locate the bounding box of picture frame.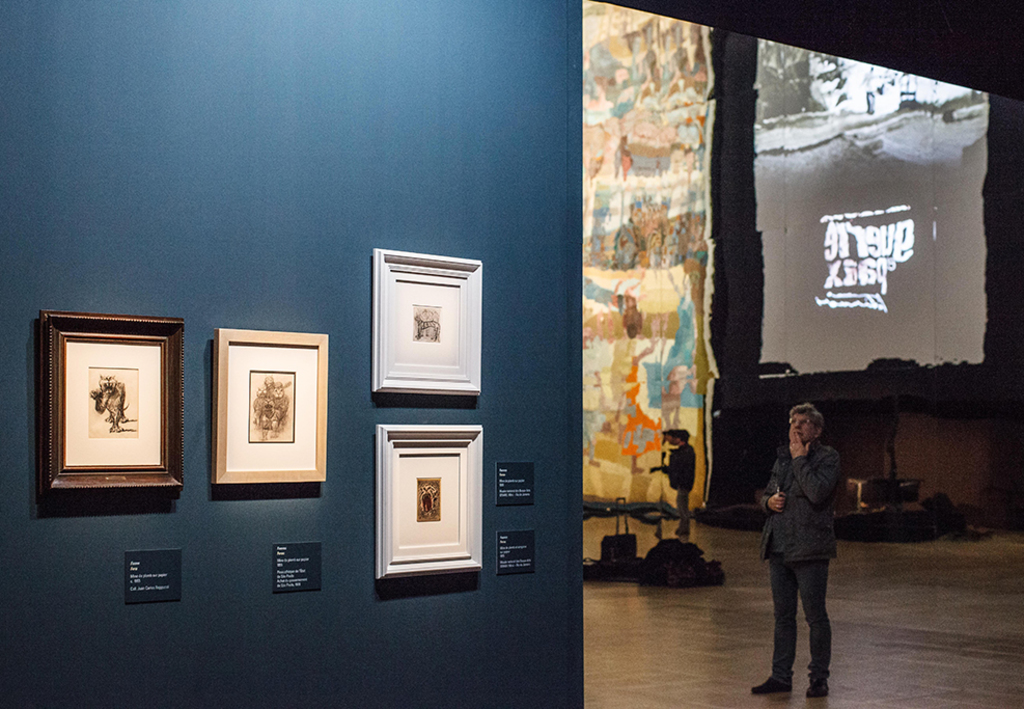
Bounding box: pyautogui.locateOnScreen(372, 419, 485, 582).
